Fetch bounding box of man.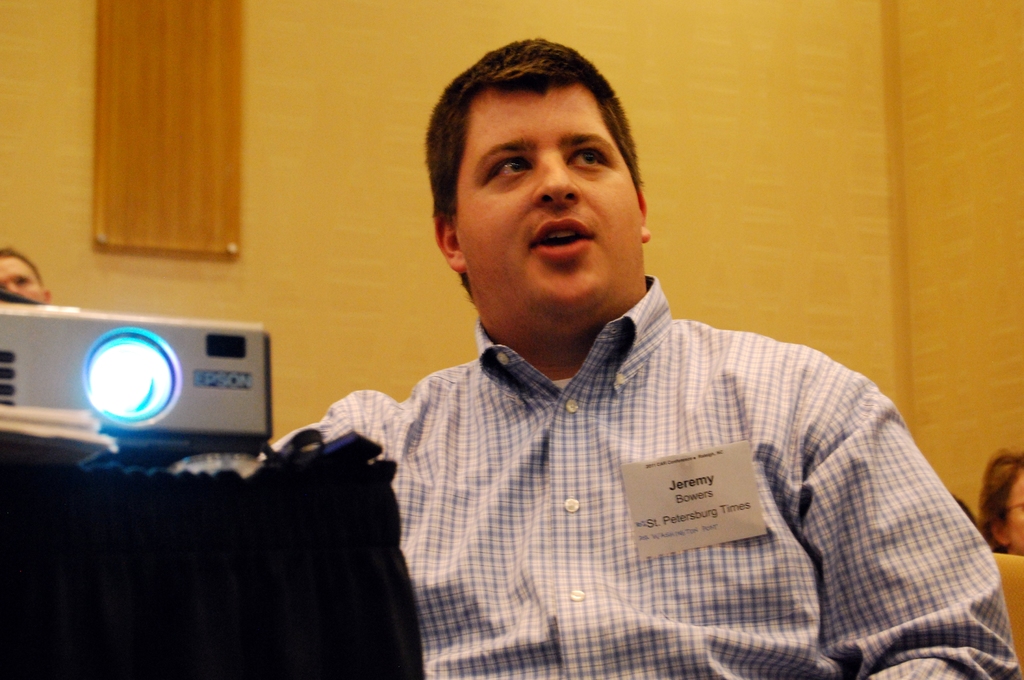
Bbox: [257,34,1023,679].
